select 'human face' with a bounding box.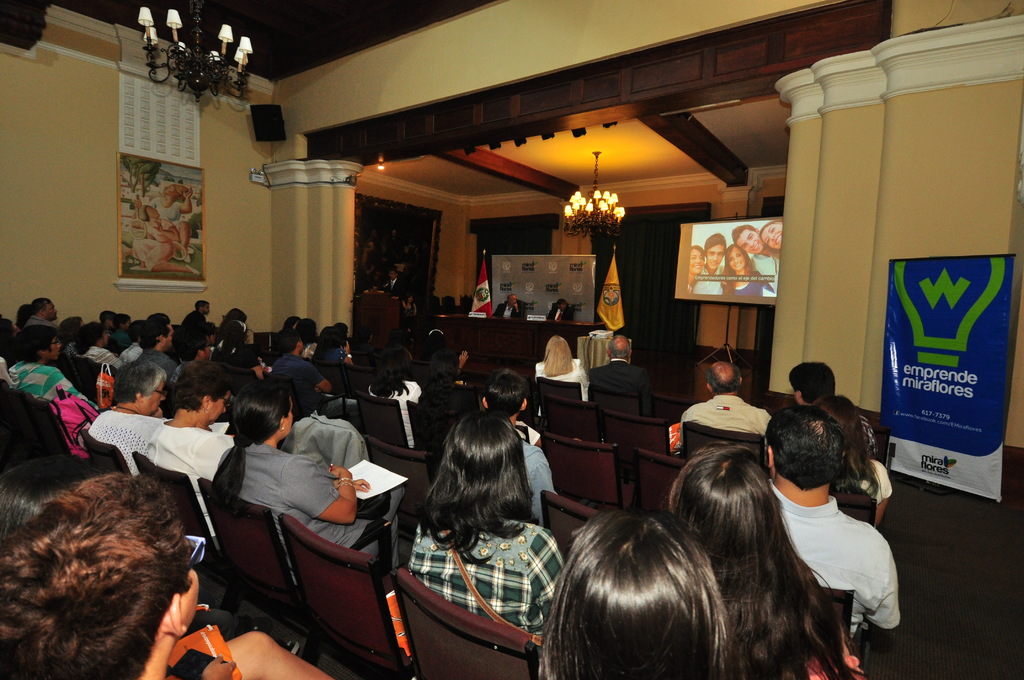
crop(688, 247, 705, 275).
